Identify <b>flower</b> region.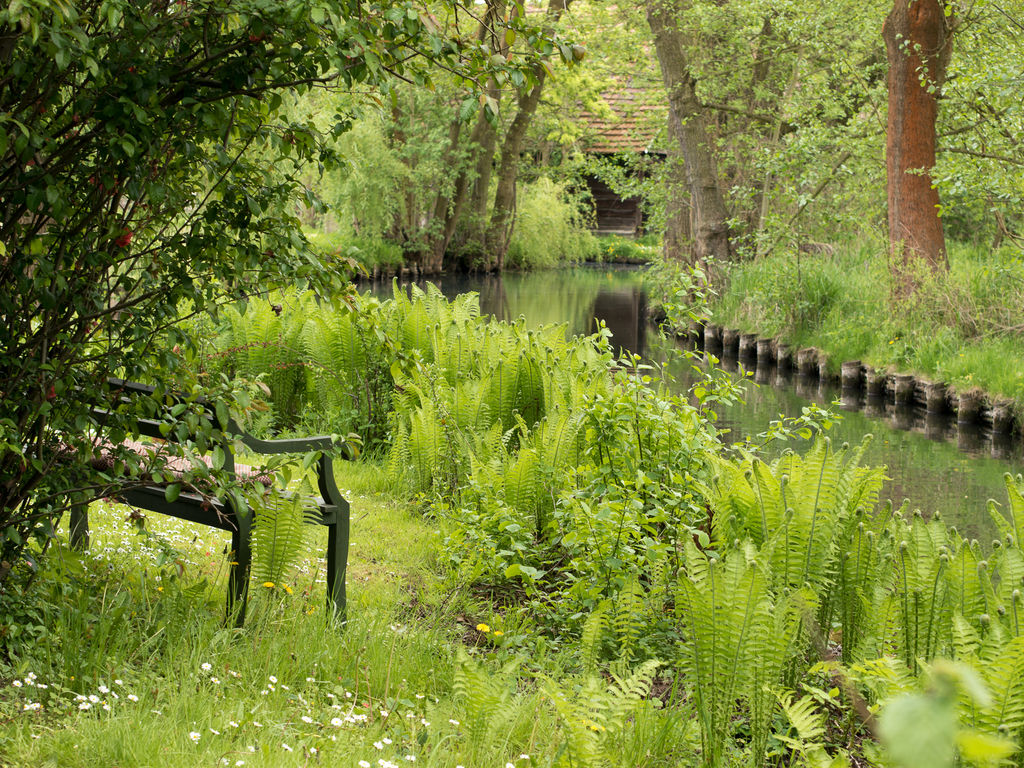
Region: 330 716 344 728.
